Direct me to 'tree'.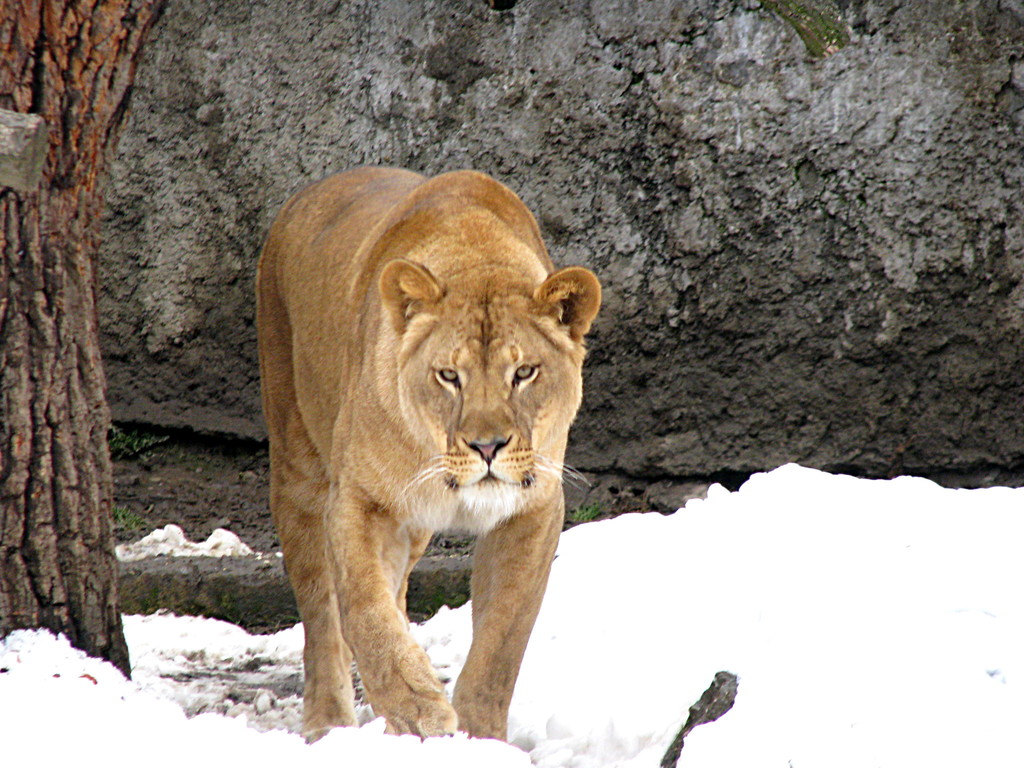
Direction: 8/27/192/671.
